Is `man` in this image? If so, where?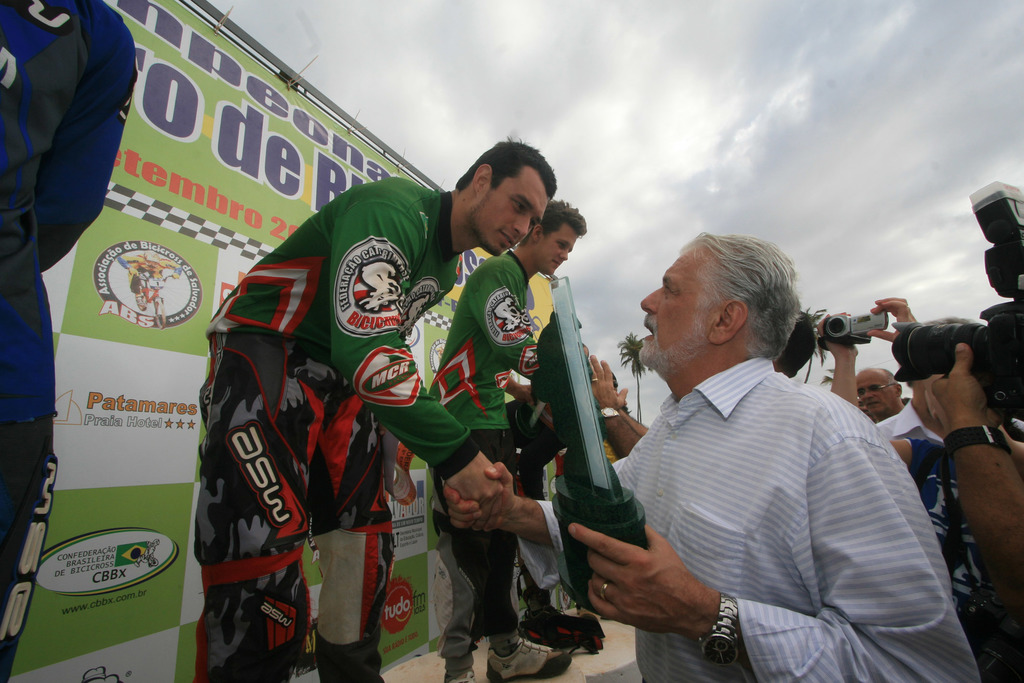
Yes, at 461,206,929,670.
